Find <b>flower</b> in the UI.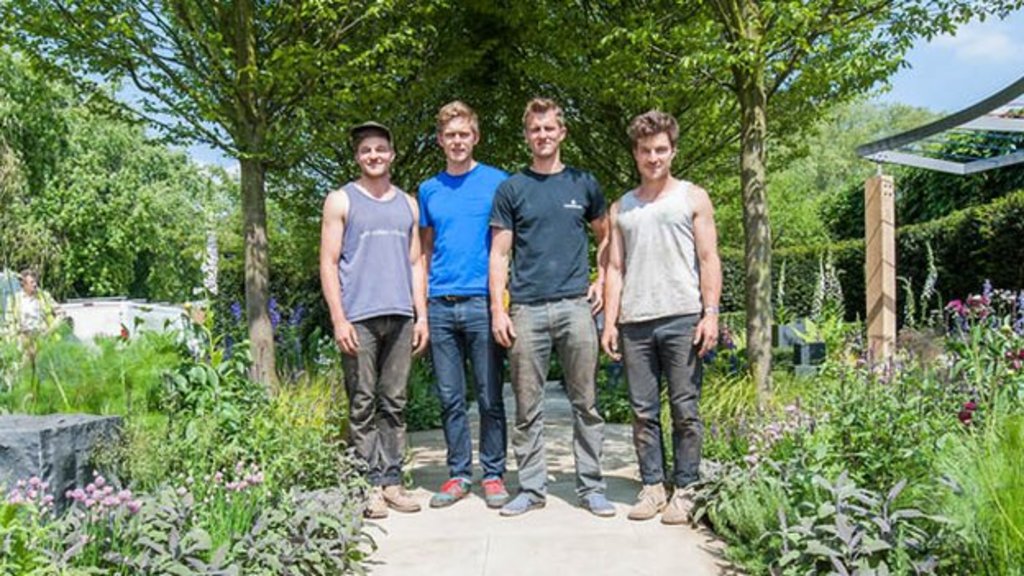
UI element at box=[953, 399, 976, 425].
